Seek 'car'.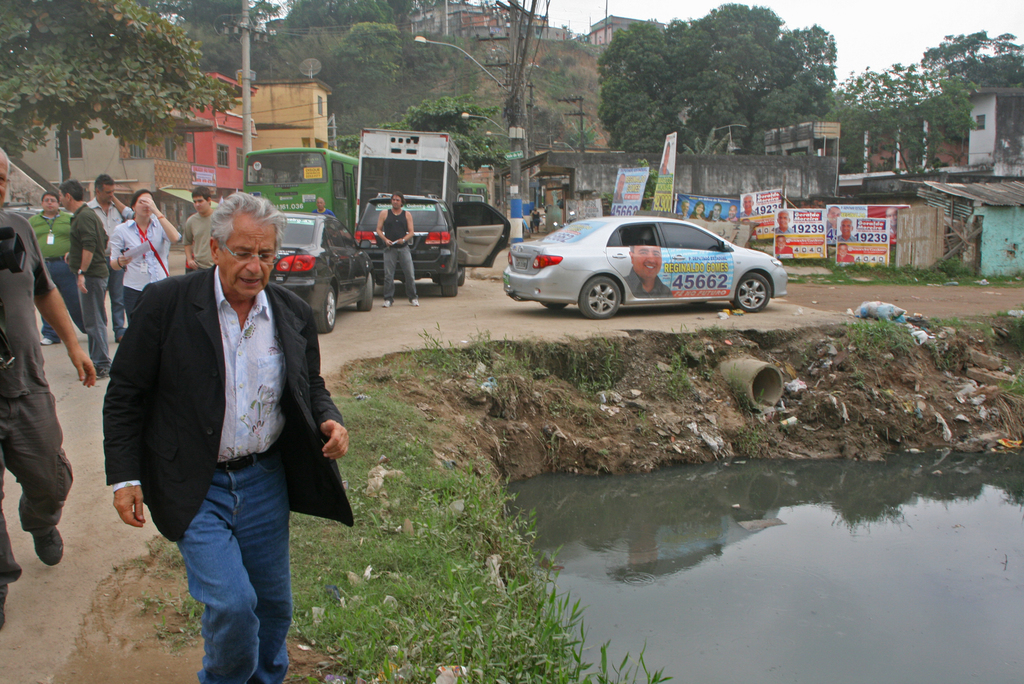
(x1=498, y1=204, x2=790, y2=319).
